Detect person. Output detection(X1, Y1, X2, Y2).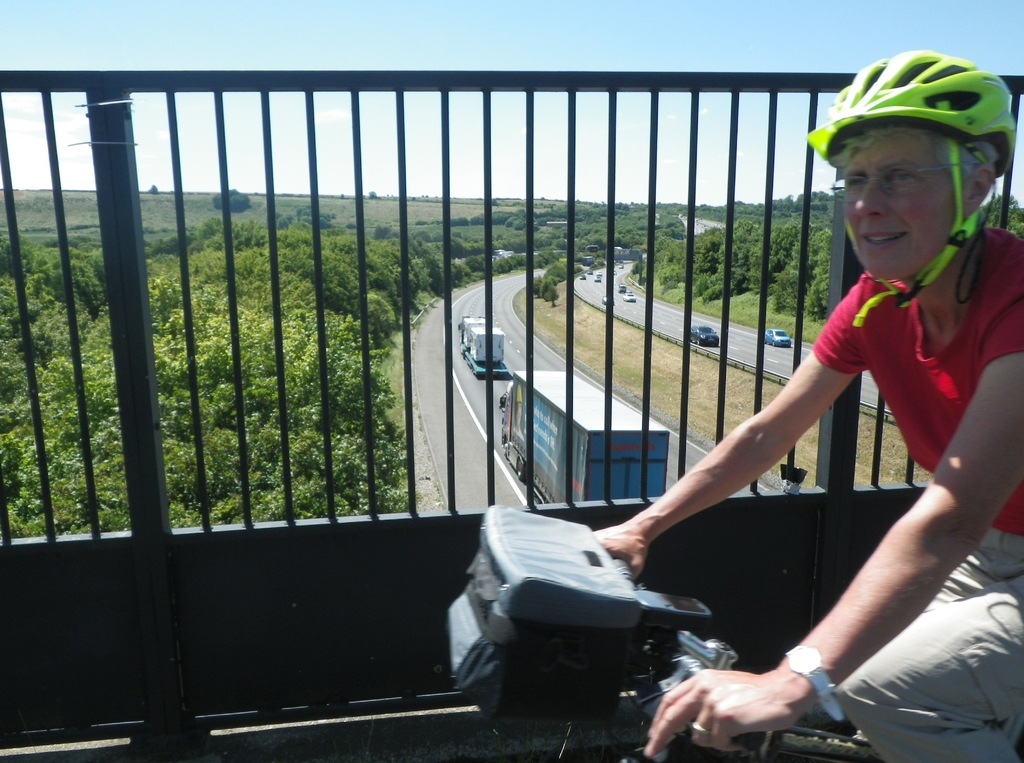
detection(587, 47, 1023, 762).
